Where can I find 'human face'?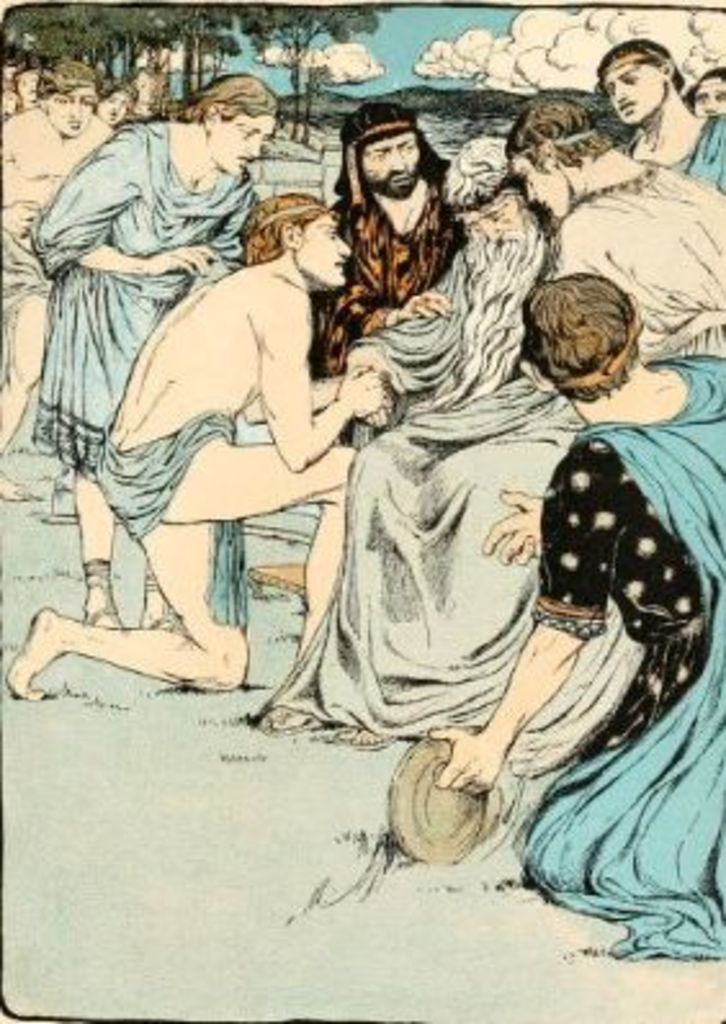
You can find it at {"left": 505, "top": 152, "right": 574, "bottom": 221}.
